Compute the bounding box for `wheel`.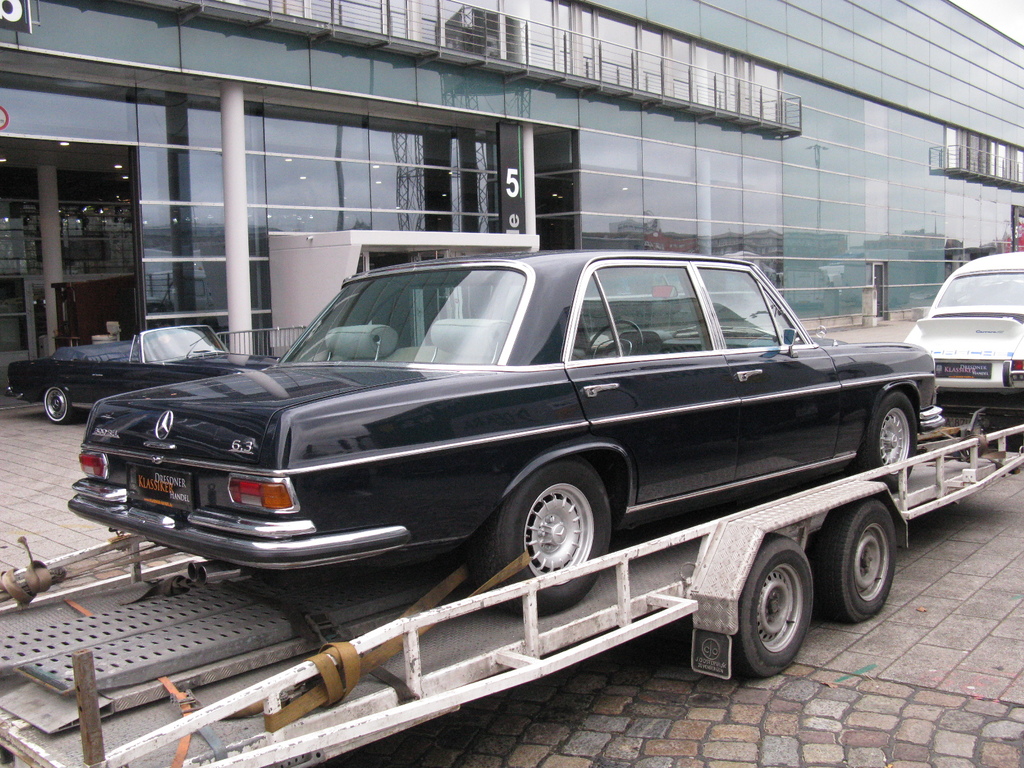
region(584, 318, 647, 356).
